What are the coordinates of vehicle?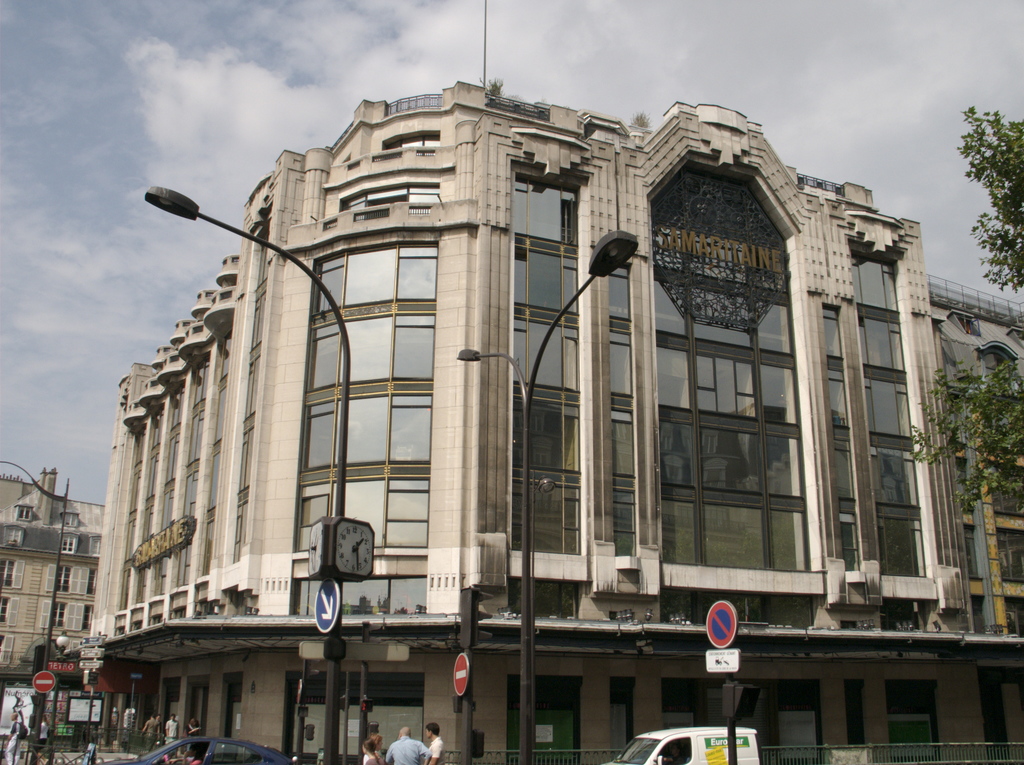
x1=599 y1=725 x2=763 y2=764.
